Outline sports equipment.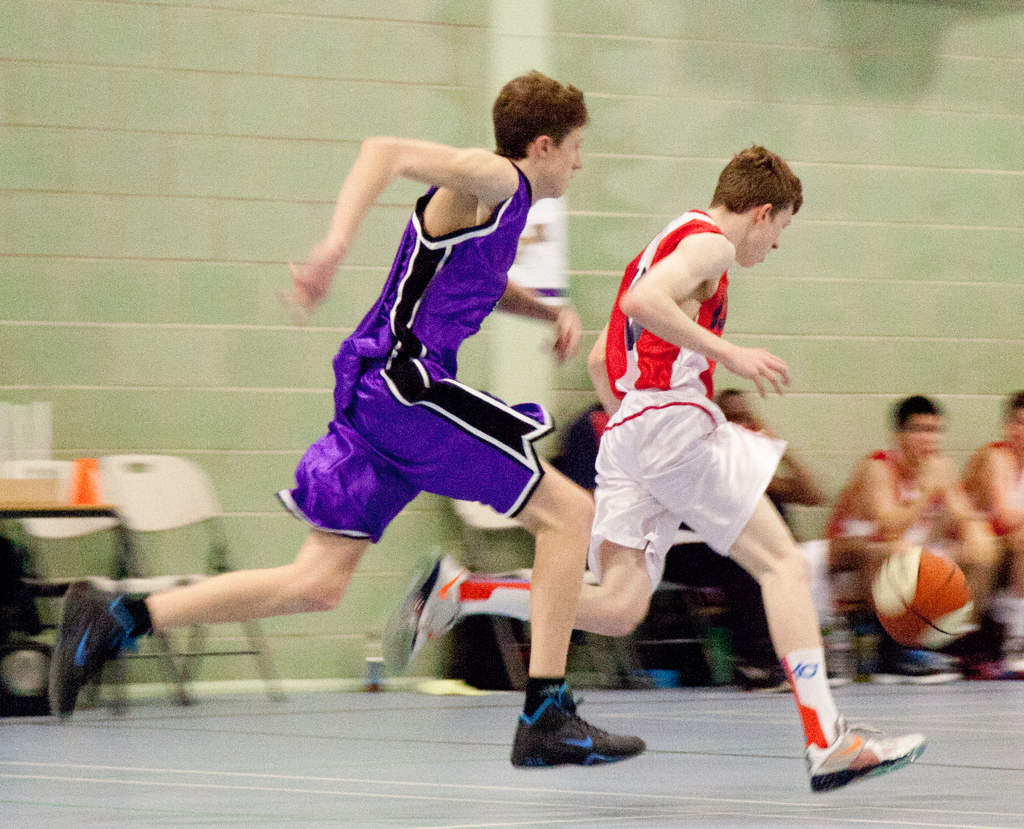
Outline: (left=865, top=541, right=974, bottom=647).
